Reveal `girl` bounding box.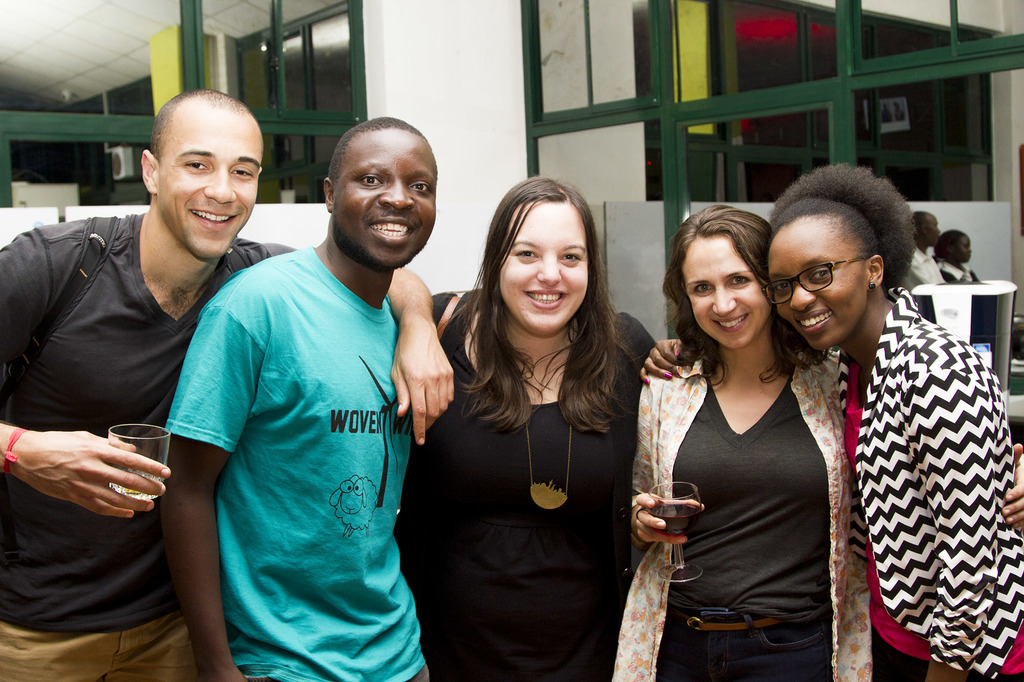
Revealed: (left=392, top=178, right=657, bottom=681).
